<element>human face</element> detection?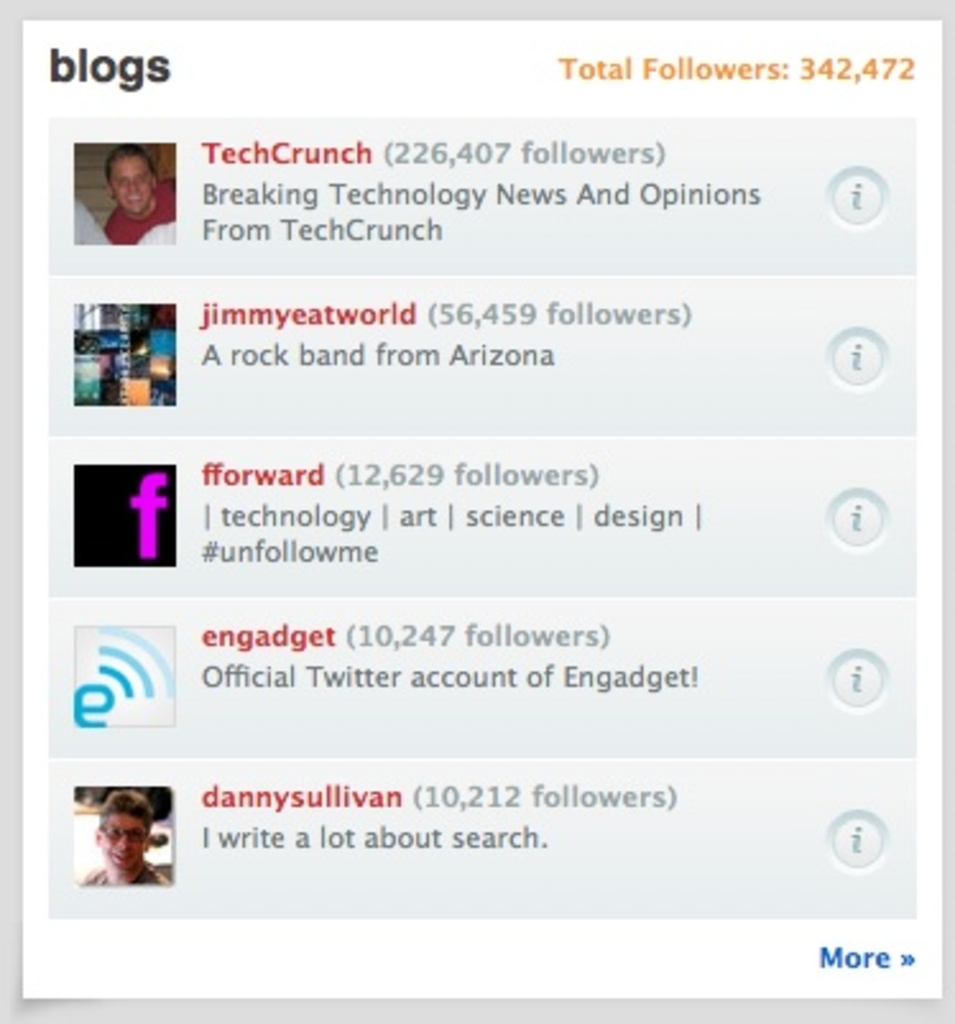
box=[107, 153, 148, 212]
